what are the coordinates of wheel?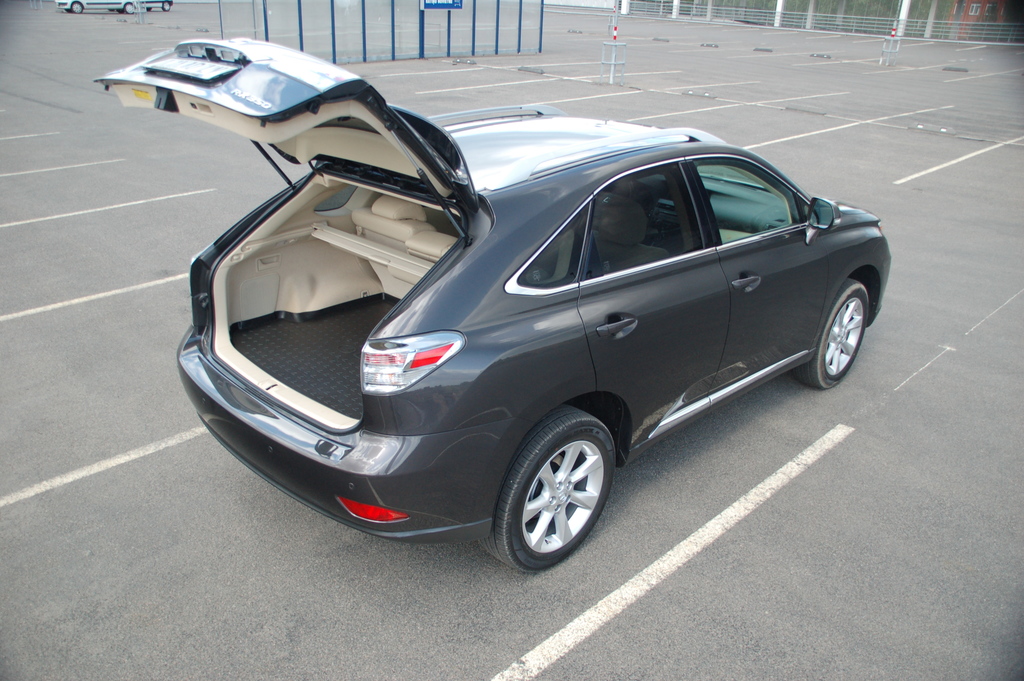
box=[163, 4, 169, 13].
